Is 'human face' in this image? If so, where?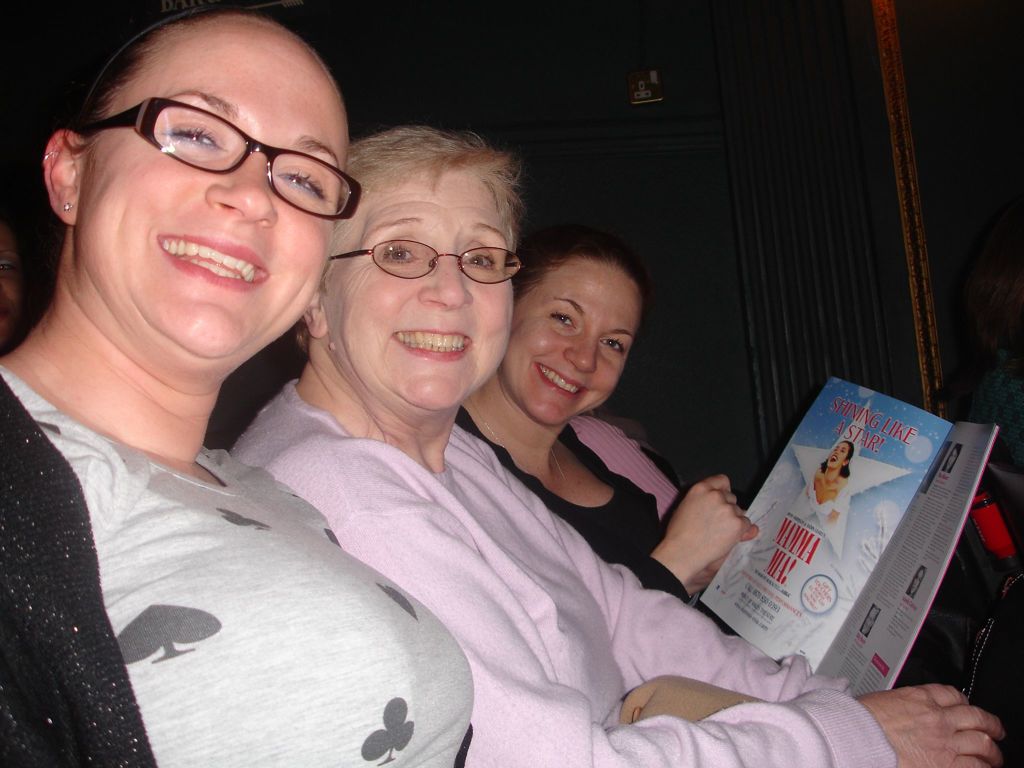
Yes, at crop(318, 171, 515, 400).
